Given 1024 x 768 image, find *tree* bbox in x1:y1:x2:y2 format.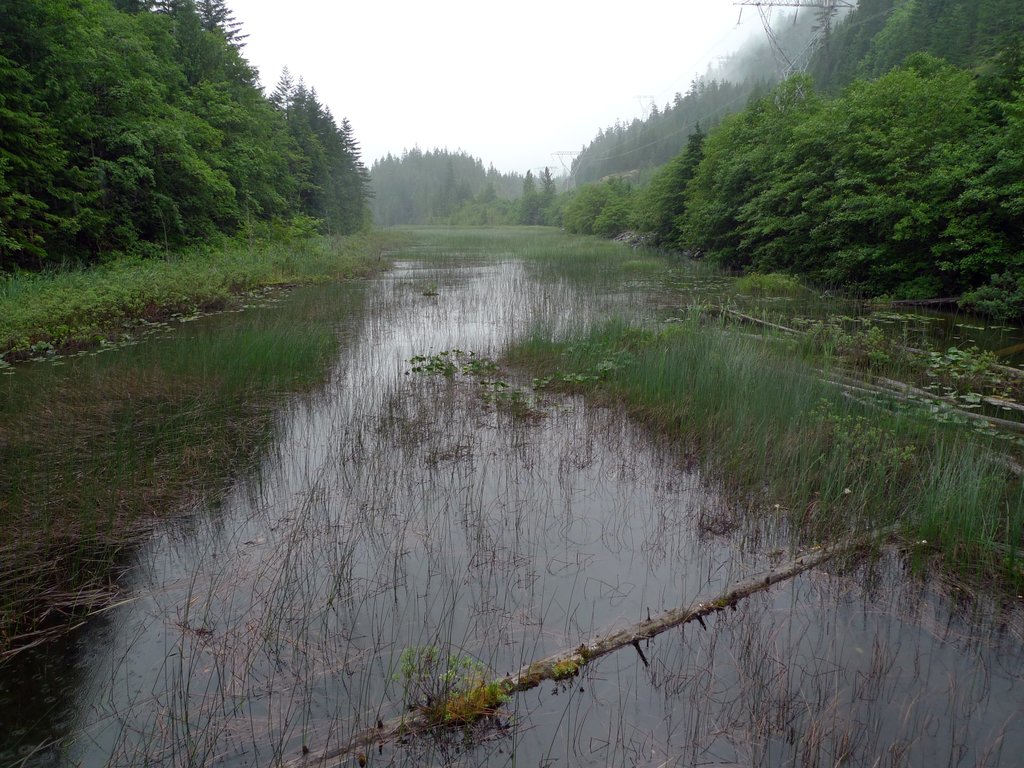
570:0:1023:372.
